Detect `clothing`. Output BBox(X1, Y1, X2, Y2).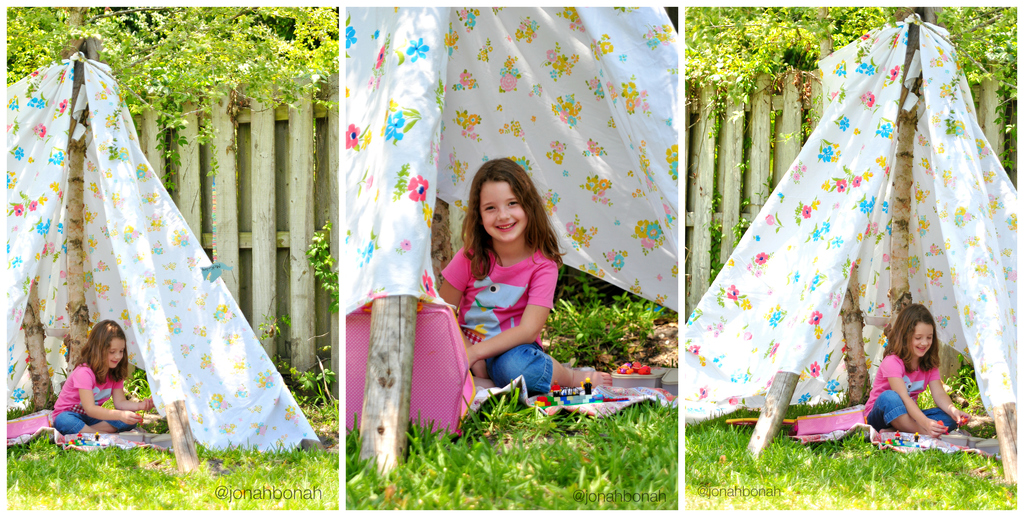
BBox(857, 353, 954, 427).
